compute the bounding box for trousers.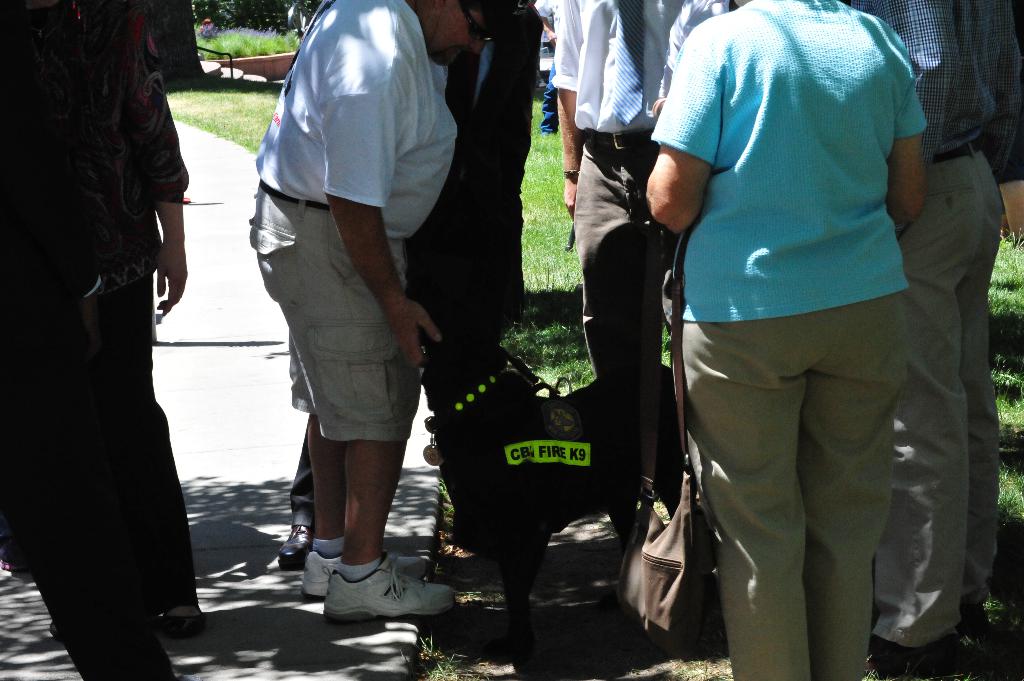
crop(678, 286, 910, 680).
